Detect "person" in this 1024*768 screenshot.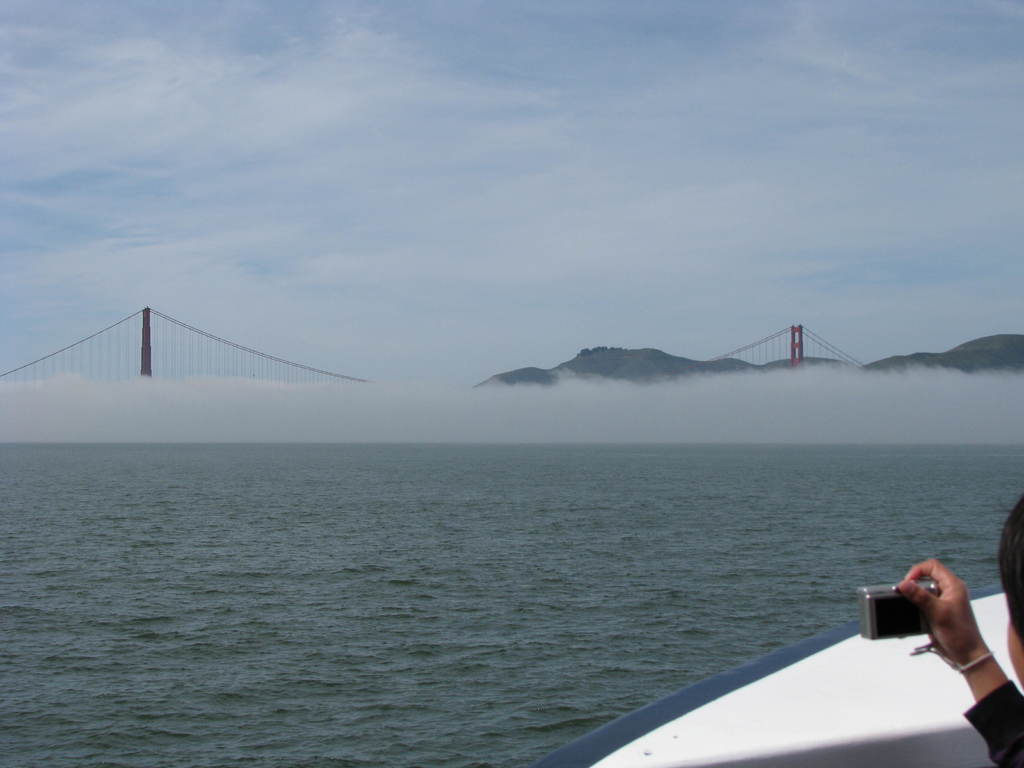
Detection: crop(898, 497, 1023, 765).
